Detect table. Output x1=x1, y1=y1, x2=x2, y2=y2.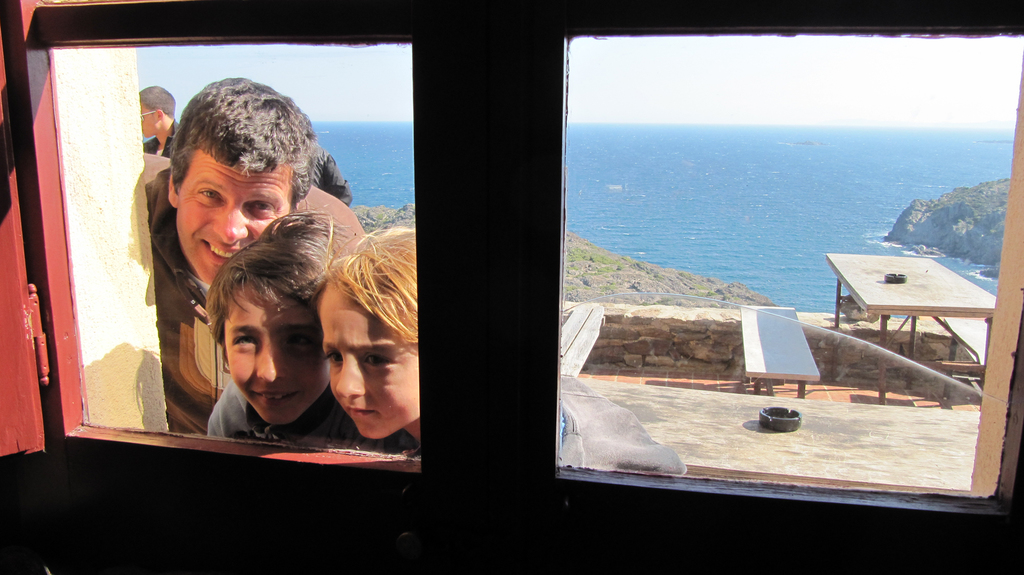
x1=735, y1=301, x2=820, y2=395.
